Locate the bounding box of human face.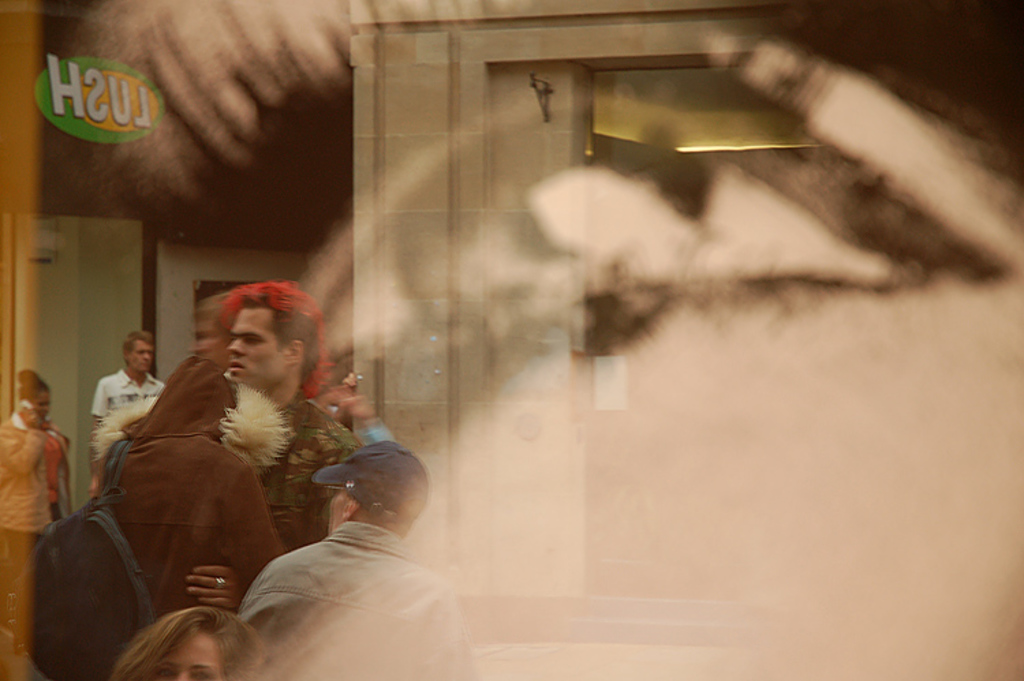
Bounding box: 126, 337, 153, 378.
